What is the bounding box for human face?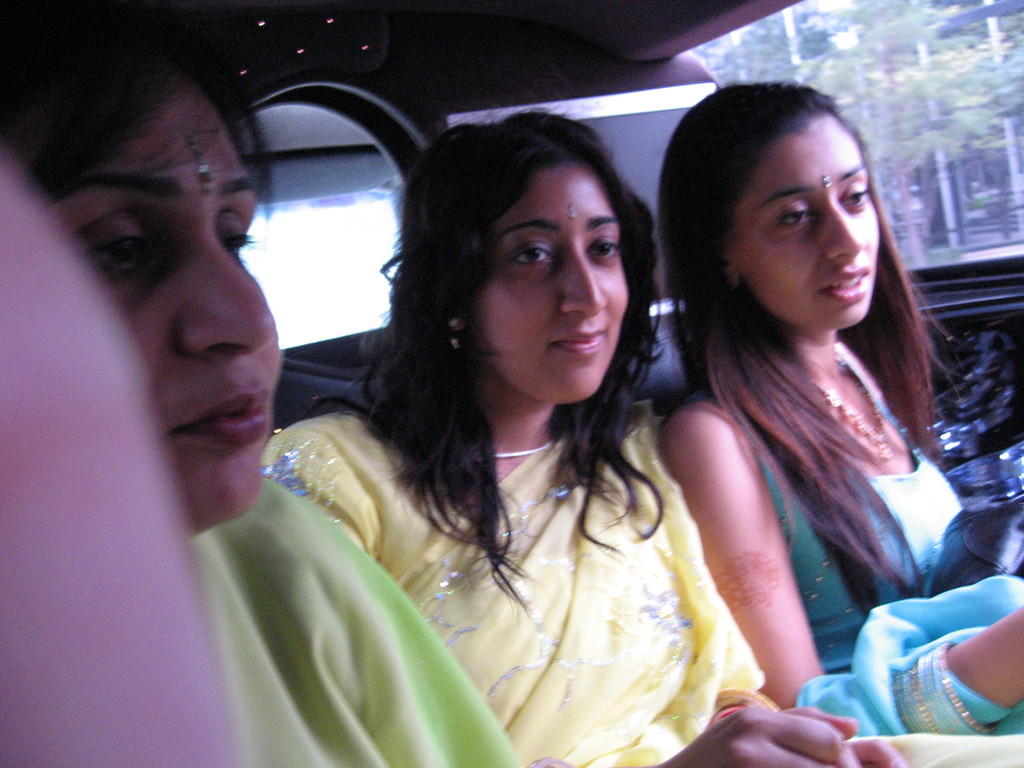
bbox(474, 166, 628, 401).
